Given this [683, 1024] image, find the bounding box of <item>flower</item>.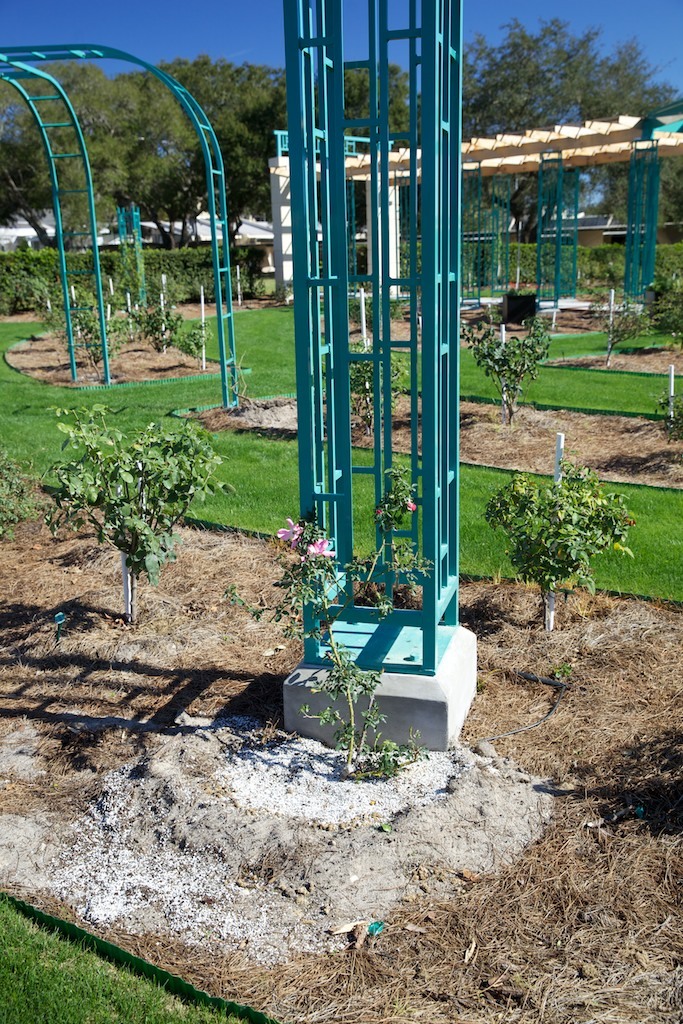
311,535,340,565.
